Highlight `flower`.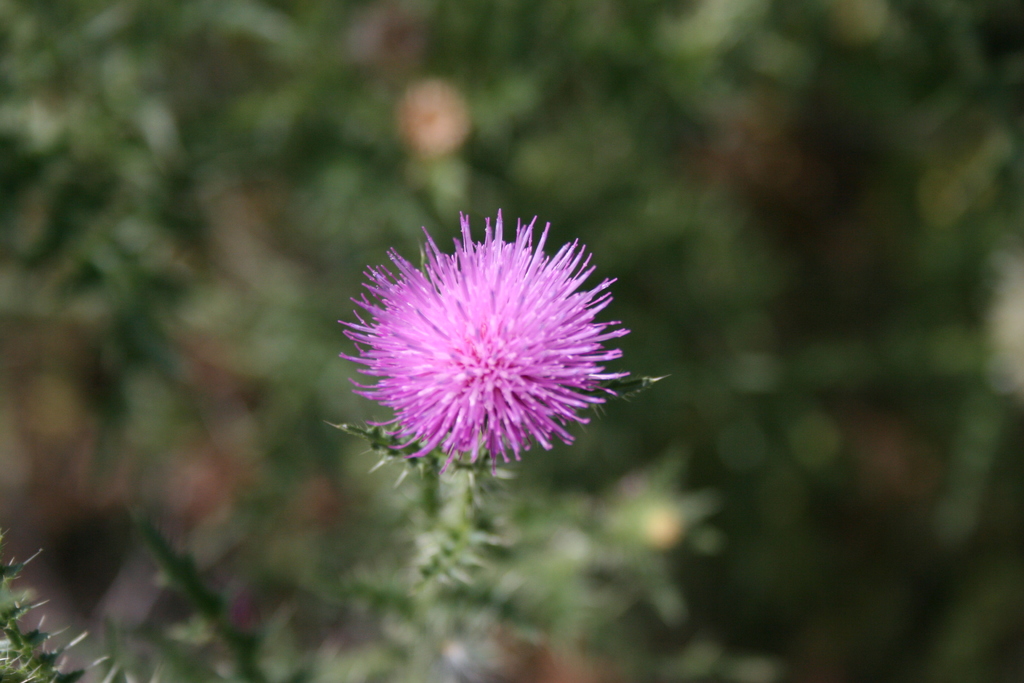
Highlighted region: (left=334, top=206, right=669, bottom=484).
